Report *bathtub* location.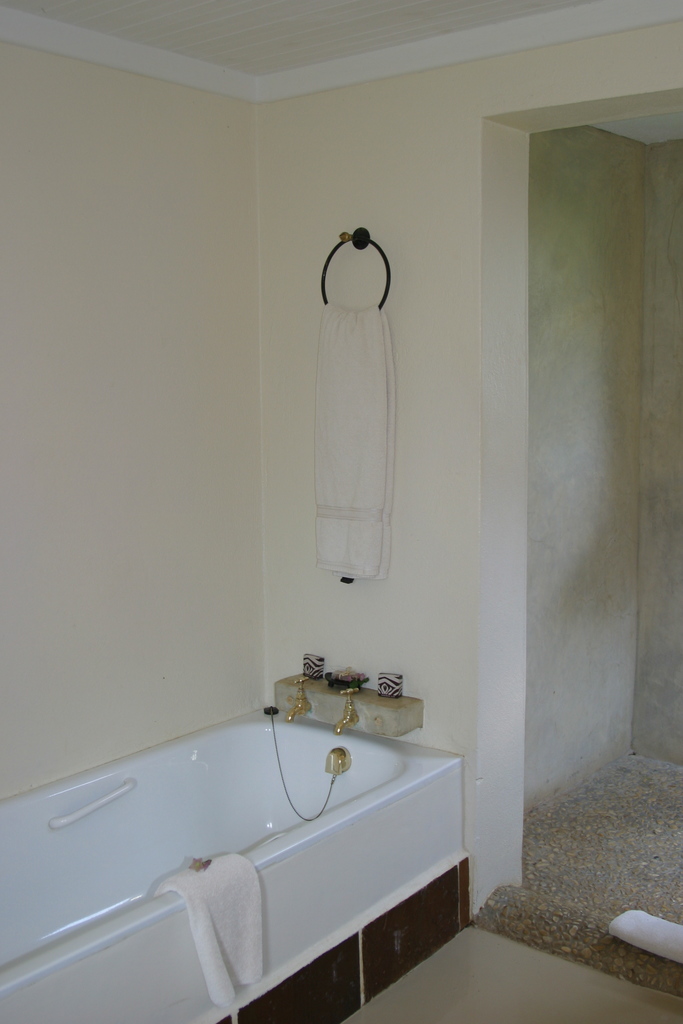
Report: locate(0, 682, 468, 1023).
